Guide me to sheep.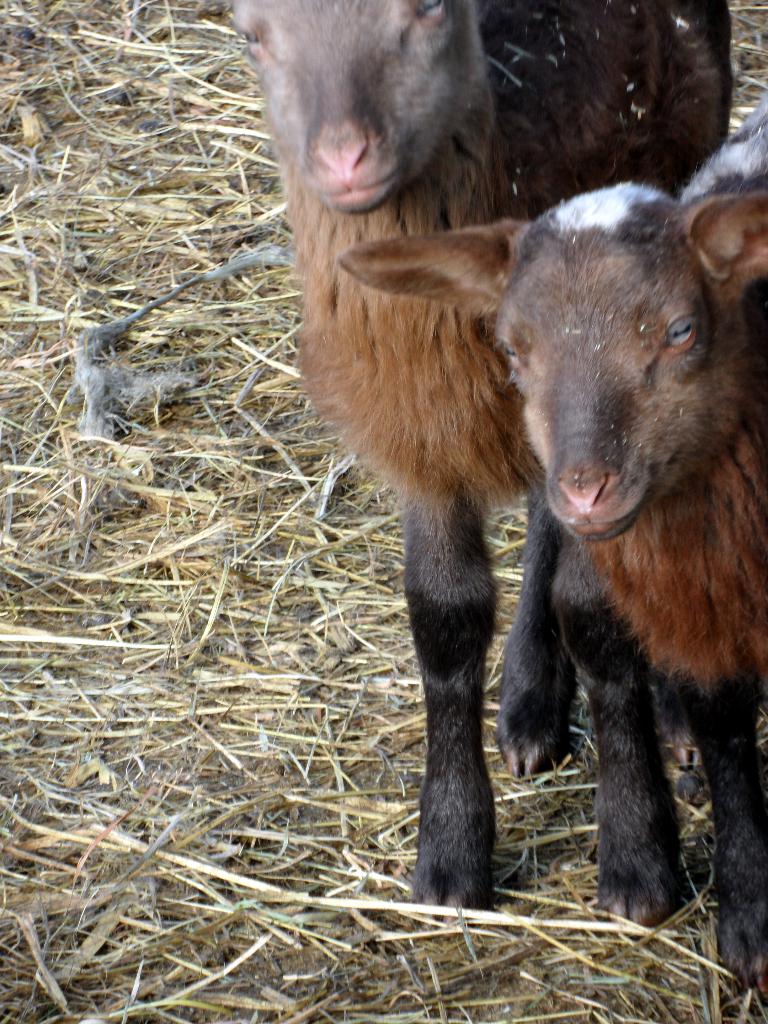
Guidance: <bbox>198, 0, 739, 912</bbox>.
